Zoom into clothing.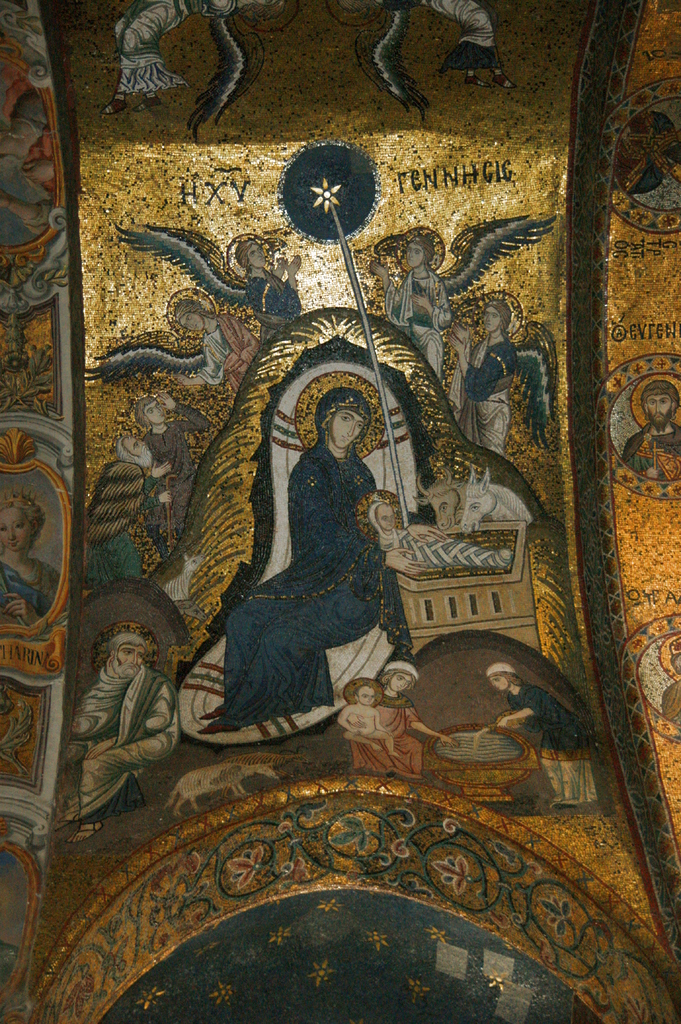
Zoom target: l=68, t=662, r=154, b=834.
